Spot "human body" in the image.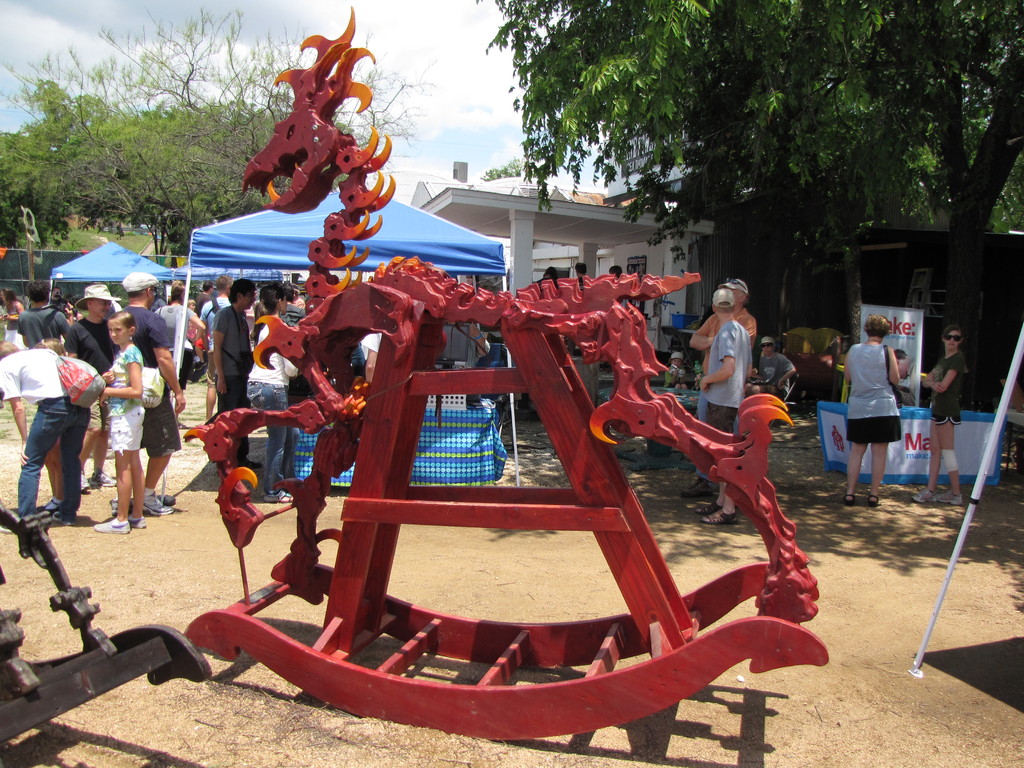
"human body" found at [698,285,751,523].
